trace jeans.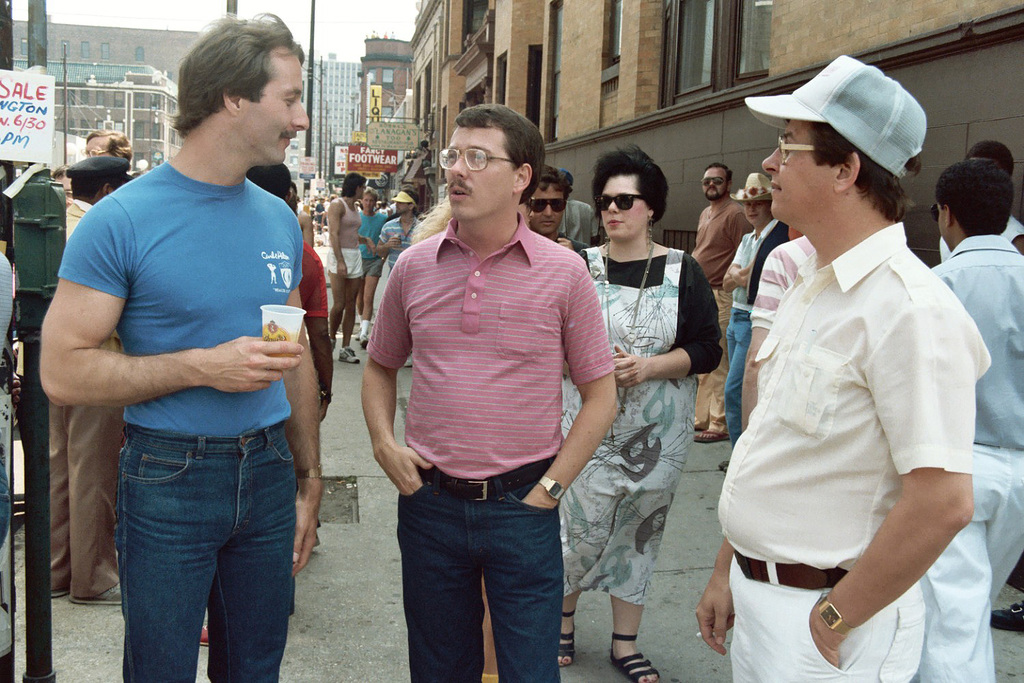
Traced to left=99, top=416, right=304, bottom=678.
